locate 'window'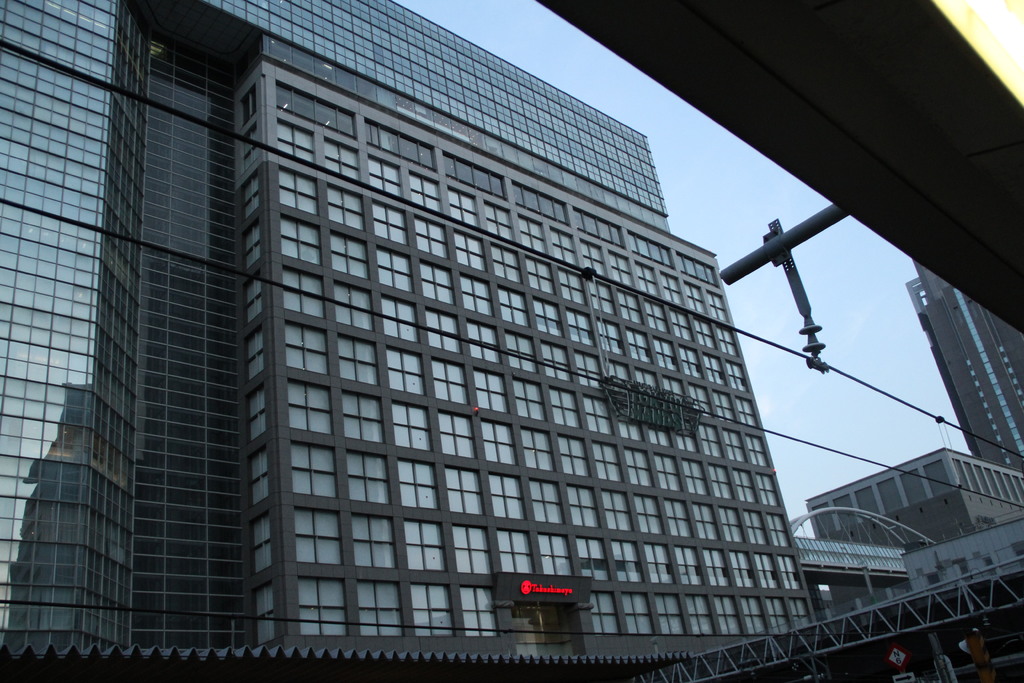
[465,361,516,419]
